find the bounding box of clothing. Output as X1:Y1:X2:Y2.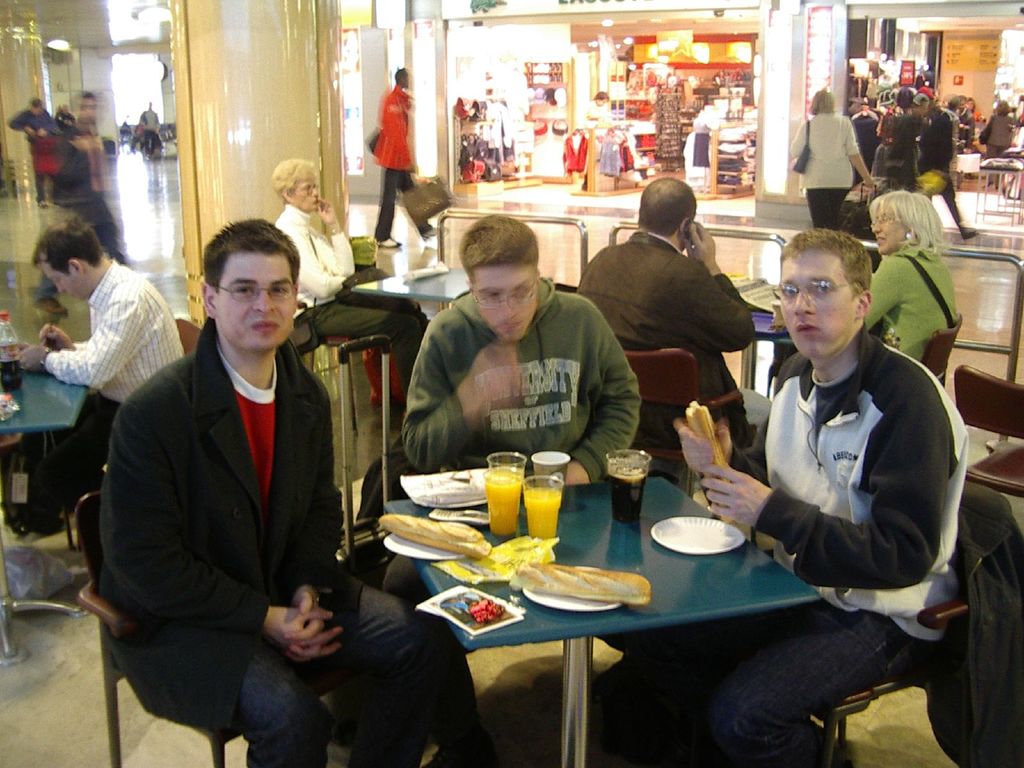
924:106:967:225.
